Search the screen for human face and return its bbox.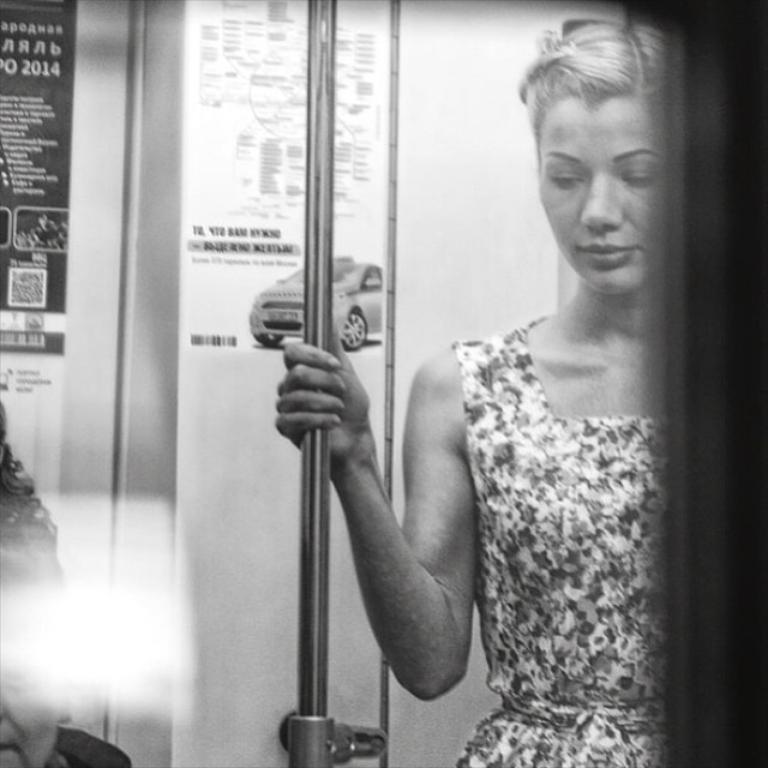
Found: select_region(0, 679, 62, 767).
